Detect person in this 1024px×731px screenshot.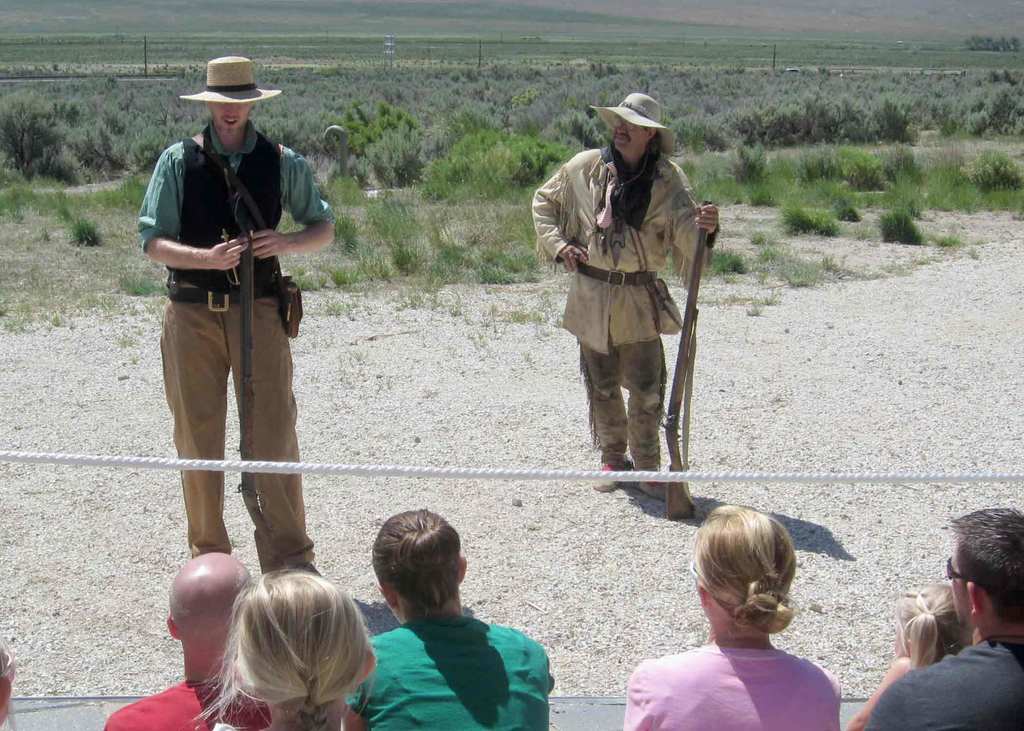
Detection: rect(136, 54, 337, 575).
